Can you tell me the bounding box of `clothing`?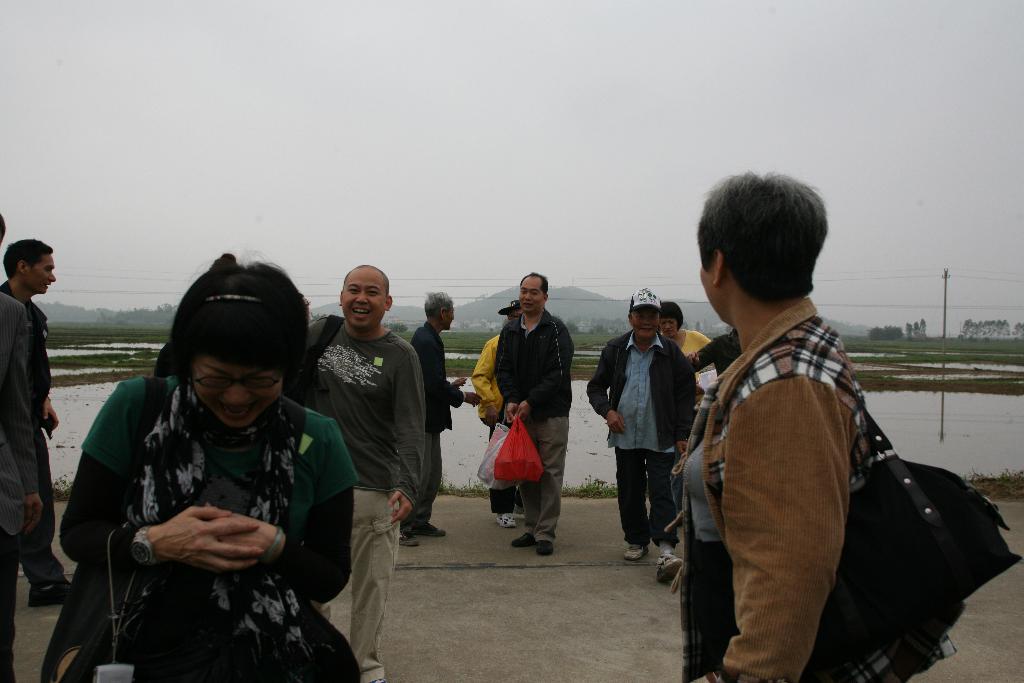
crop(461, 333, 524, 520).
